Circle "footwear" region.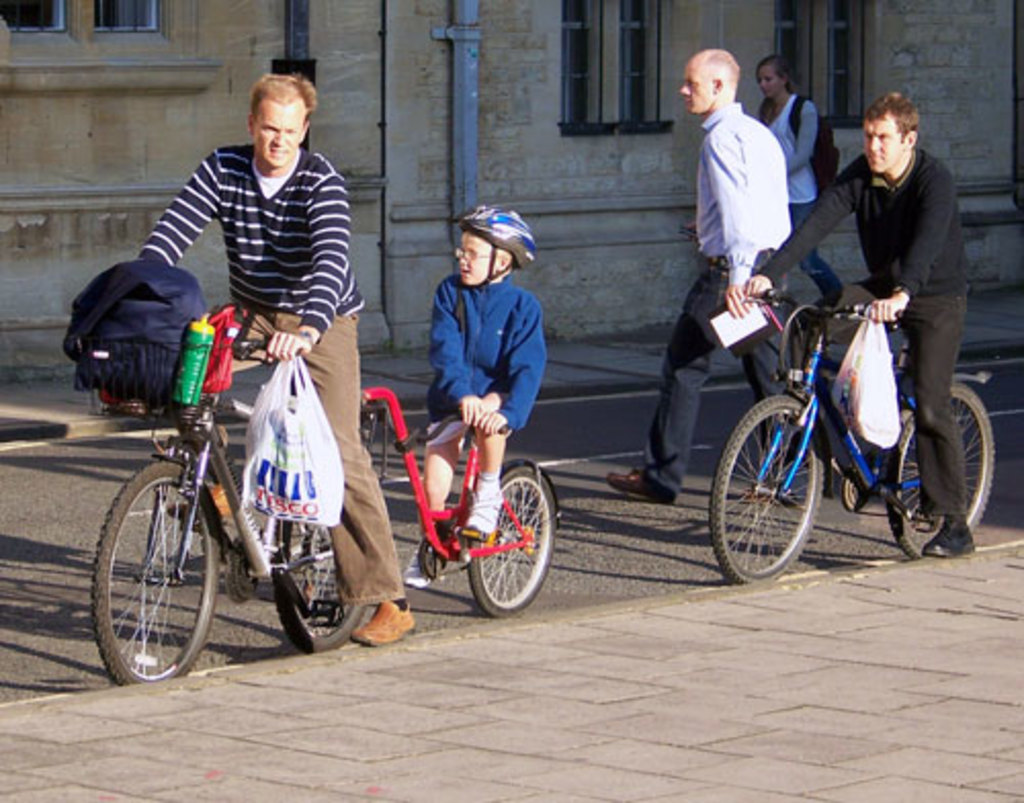
Region: crop(166, 483, 250, 526).
